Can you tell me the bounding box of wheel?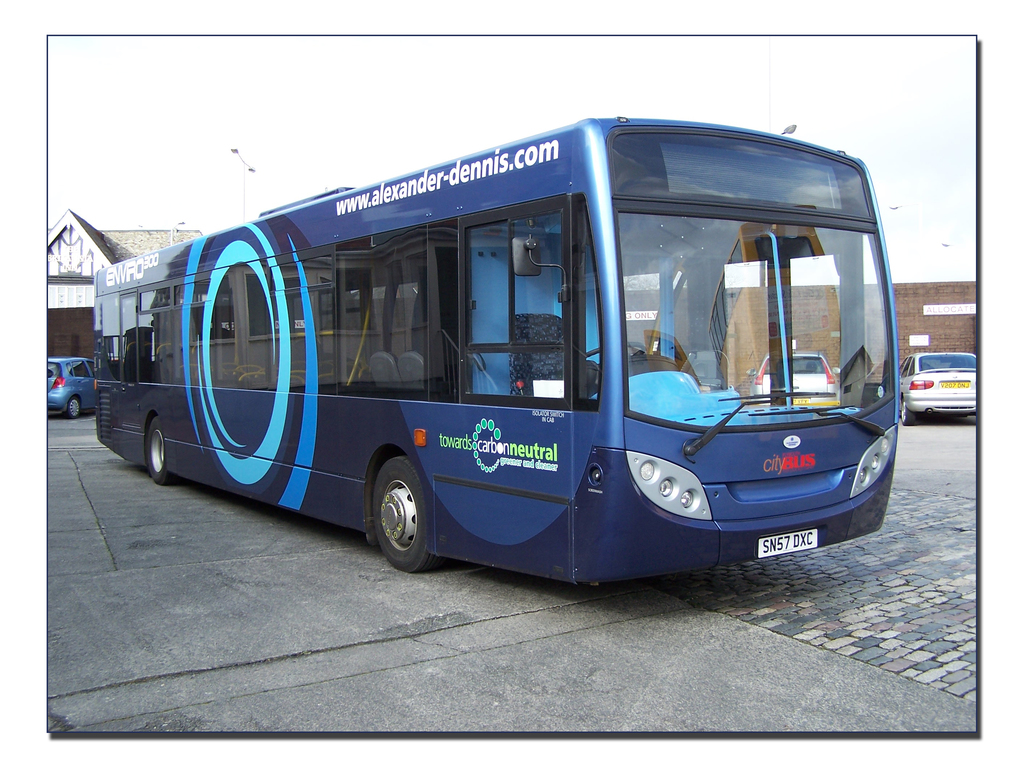
Rect(578, 334, 657, 397).
